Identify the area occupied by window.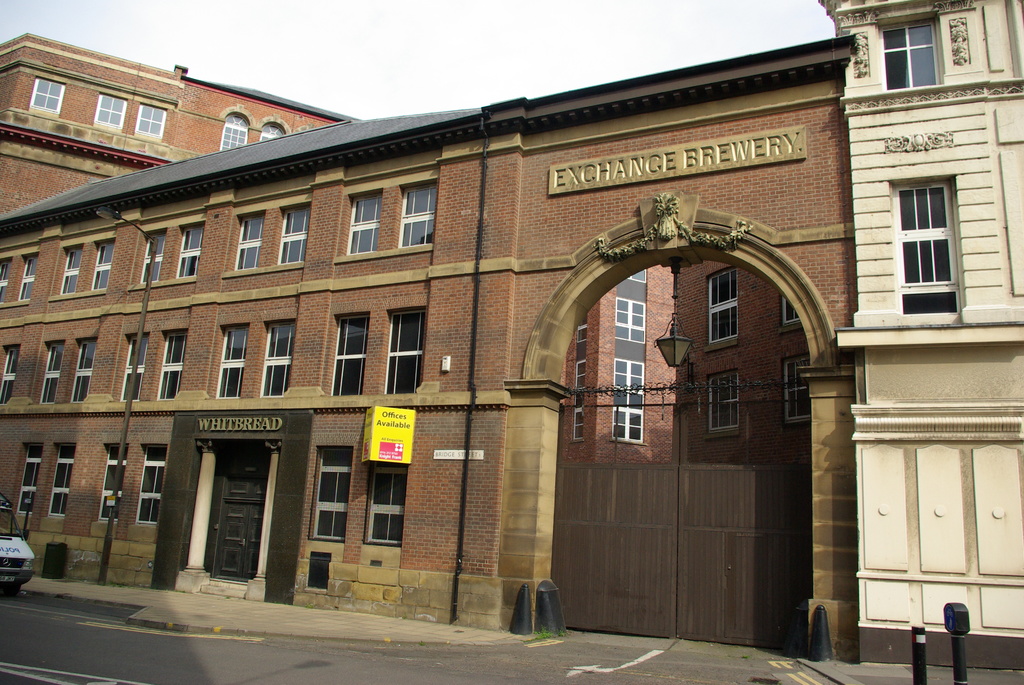
Area: {"left": 178, "top": 232, "right": 199, "bottom": 276}.
